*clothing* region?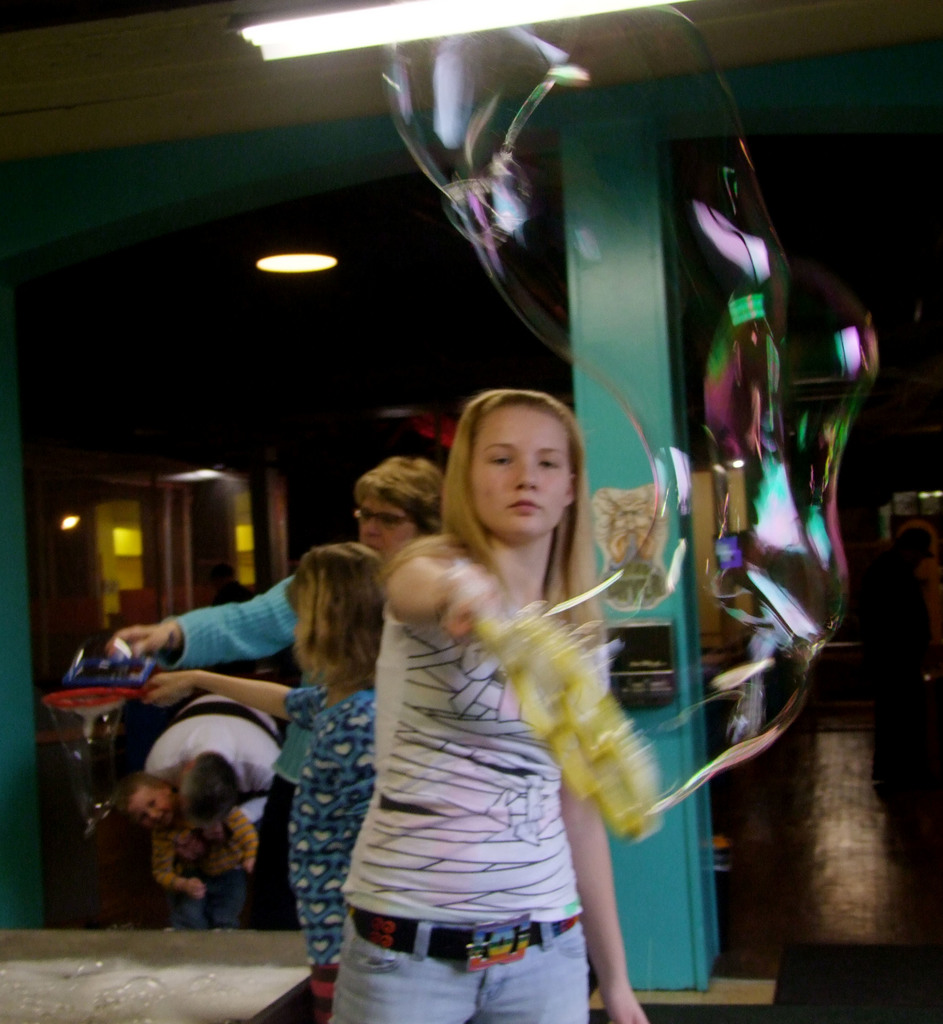
pyautogui.locateOnScreen(145, 685, 287, 825)
